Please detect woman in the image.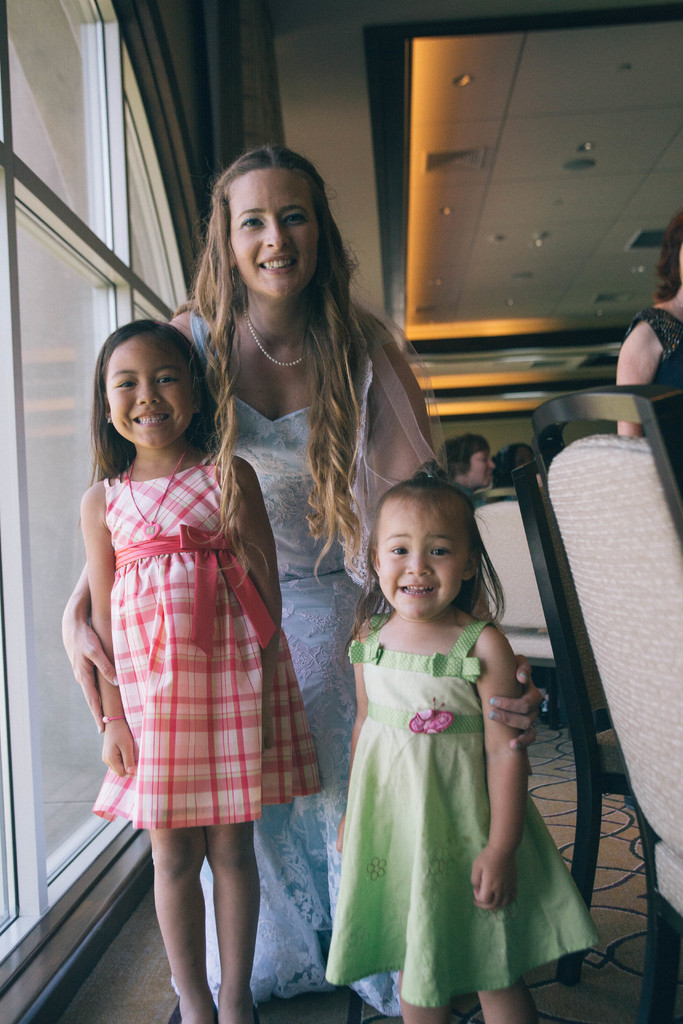
{"left": 58, "top": 148, "right": 548, "bottom": 1023}.
